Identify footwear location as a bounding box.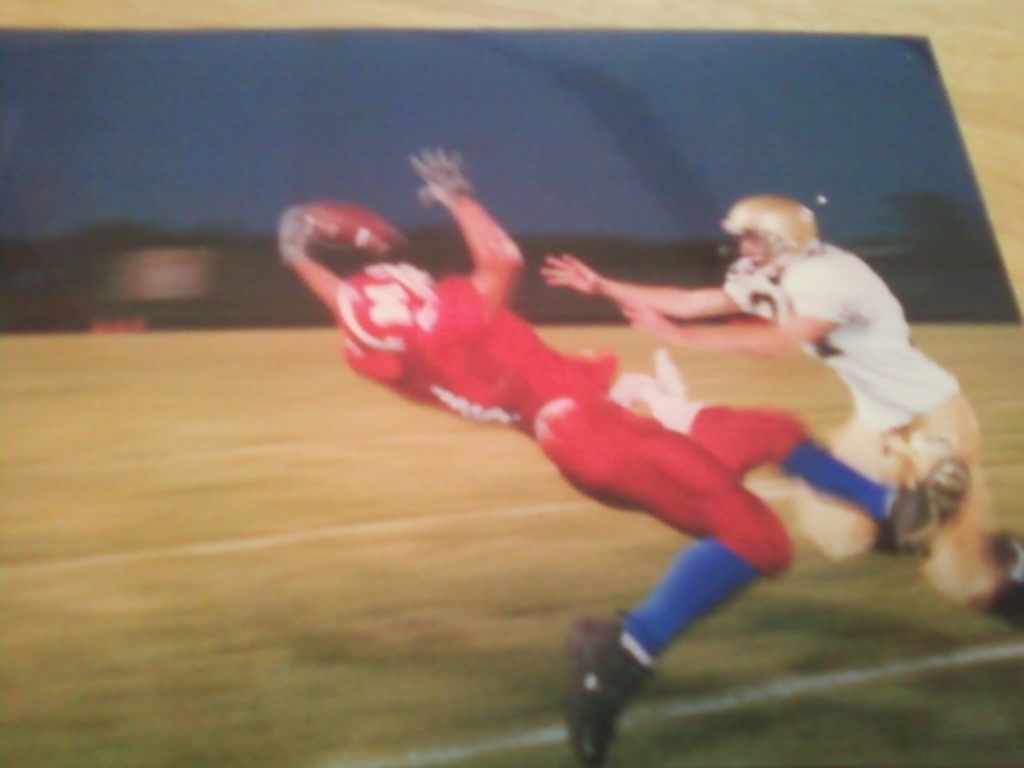
<region>885, 445, 970, 558</region>.
